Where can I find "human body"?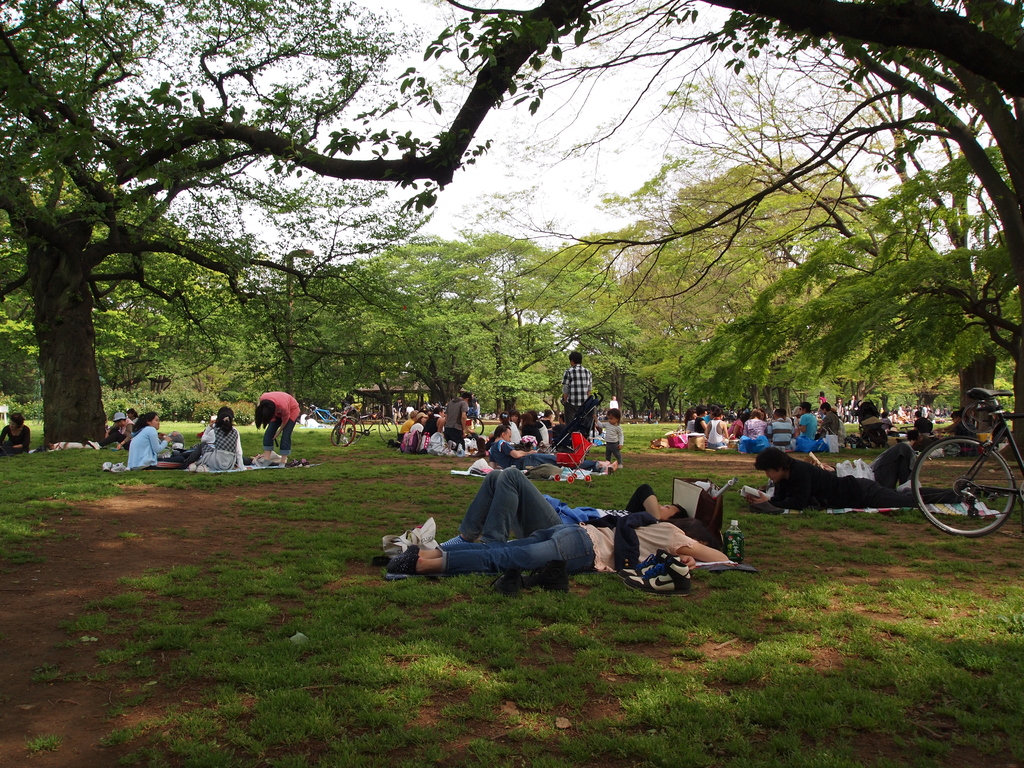
You can find it at left=817, top=397, right=829, bottom=412.
